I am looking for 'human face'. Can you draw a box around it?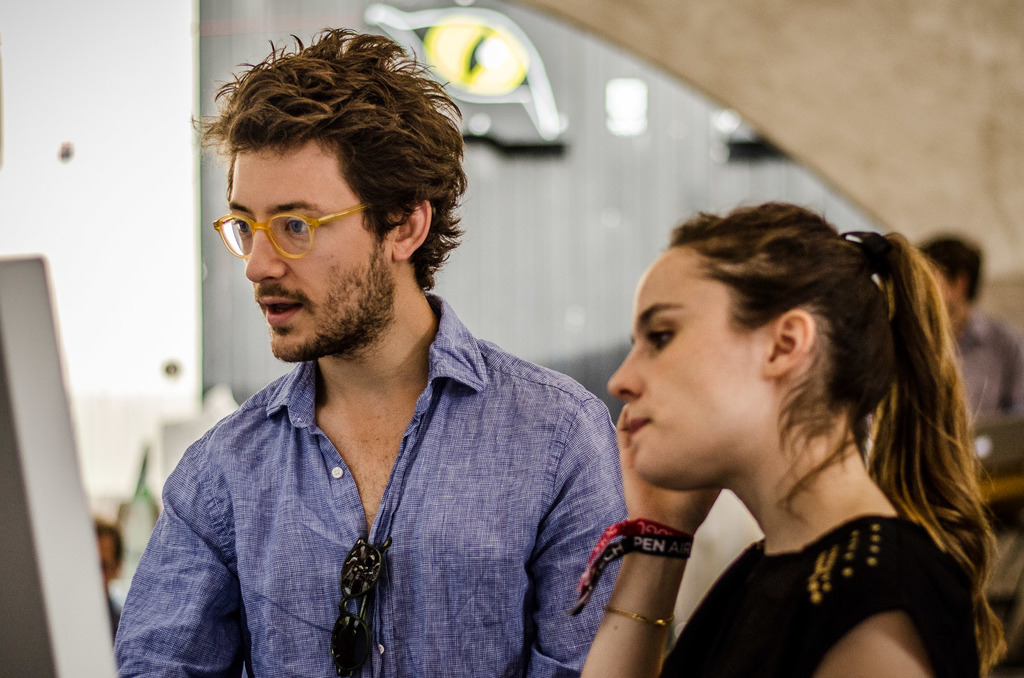
Sure, the bounding box is select_region(606, 243, 764, 493).
